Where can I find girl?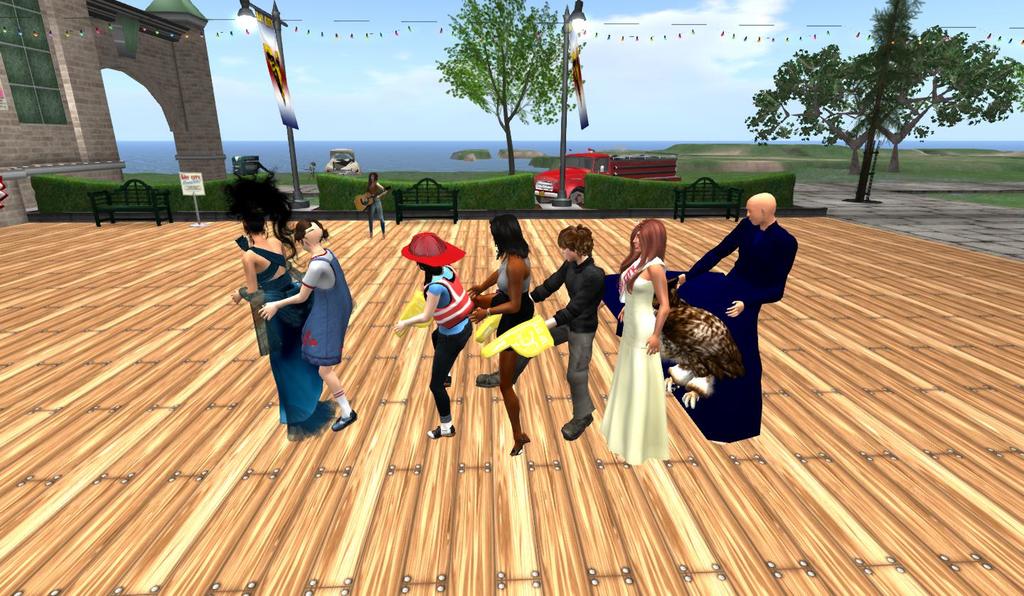
You can find it at 466, 211, 534, 453.
